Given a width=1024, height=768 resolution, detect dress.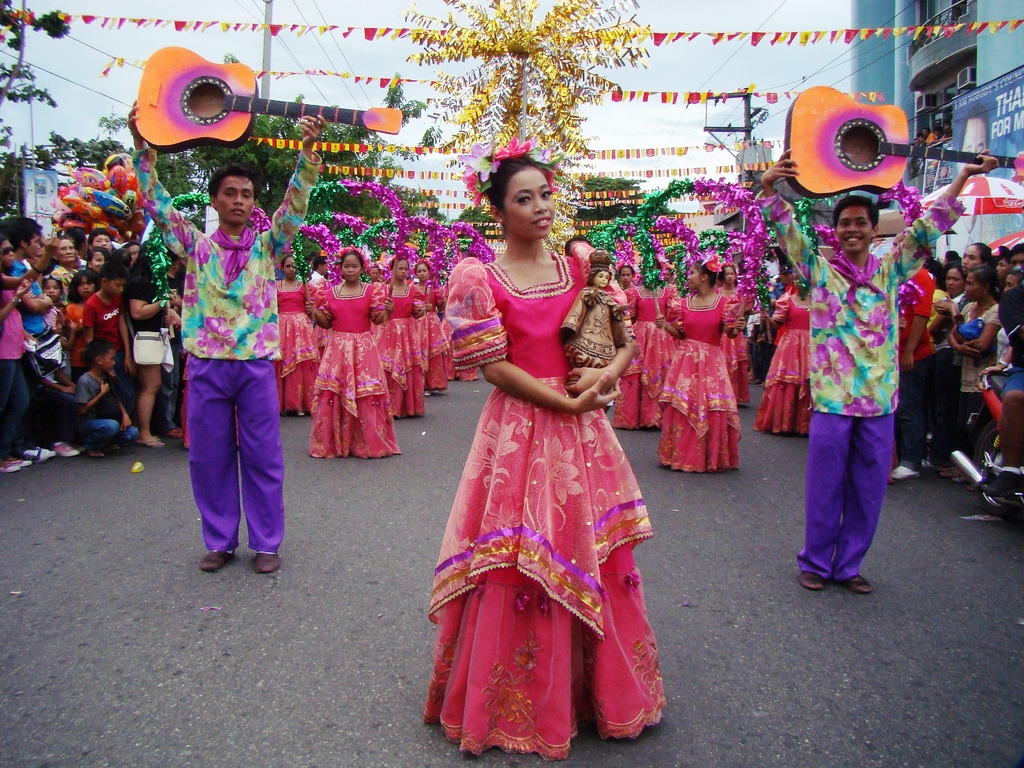
749, 289, 808, 442.
